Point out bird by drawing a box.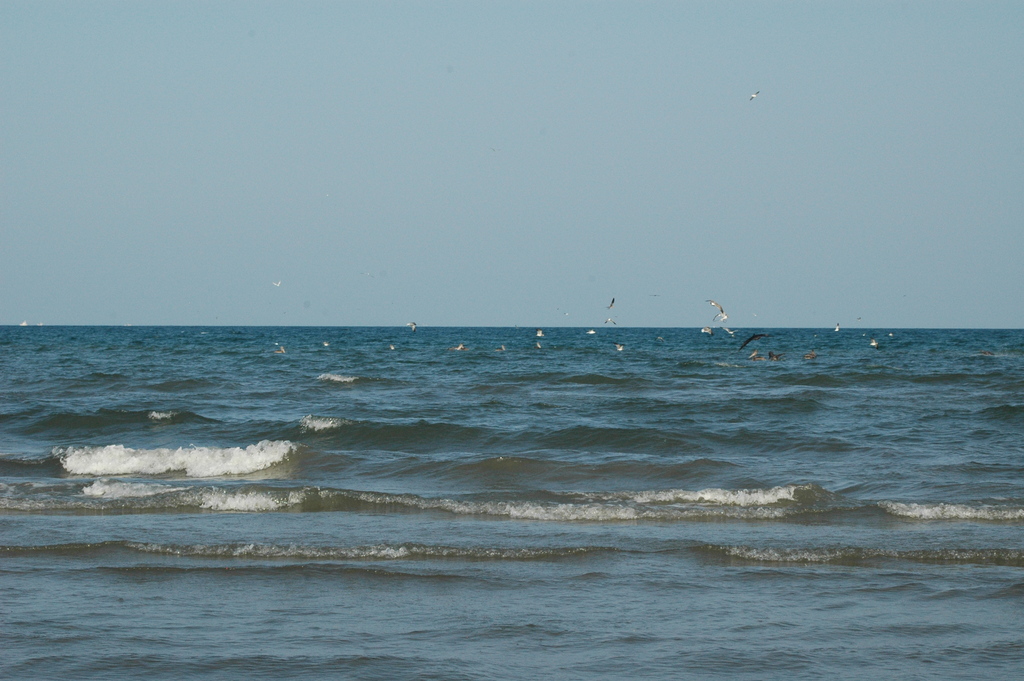
l=533, t=328, r=546, b=340.
